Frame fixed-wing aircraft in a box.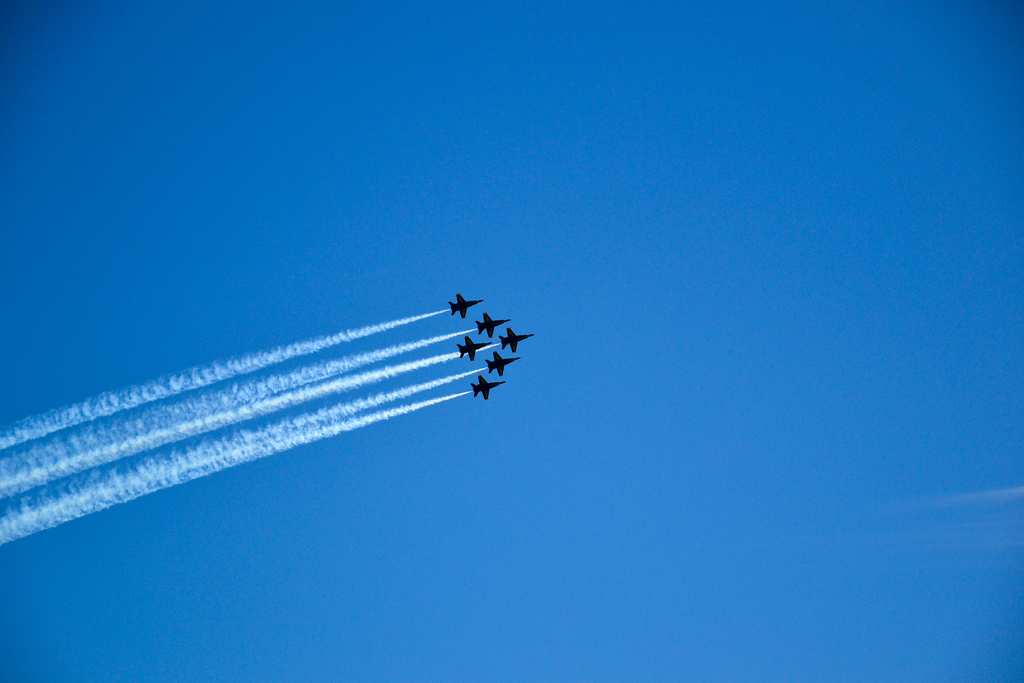
bbox(458, 334, 498, 364).
